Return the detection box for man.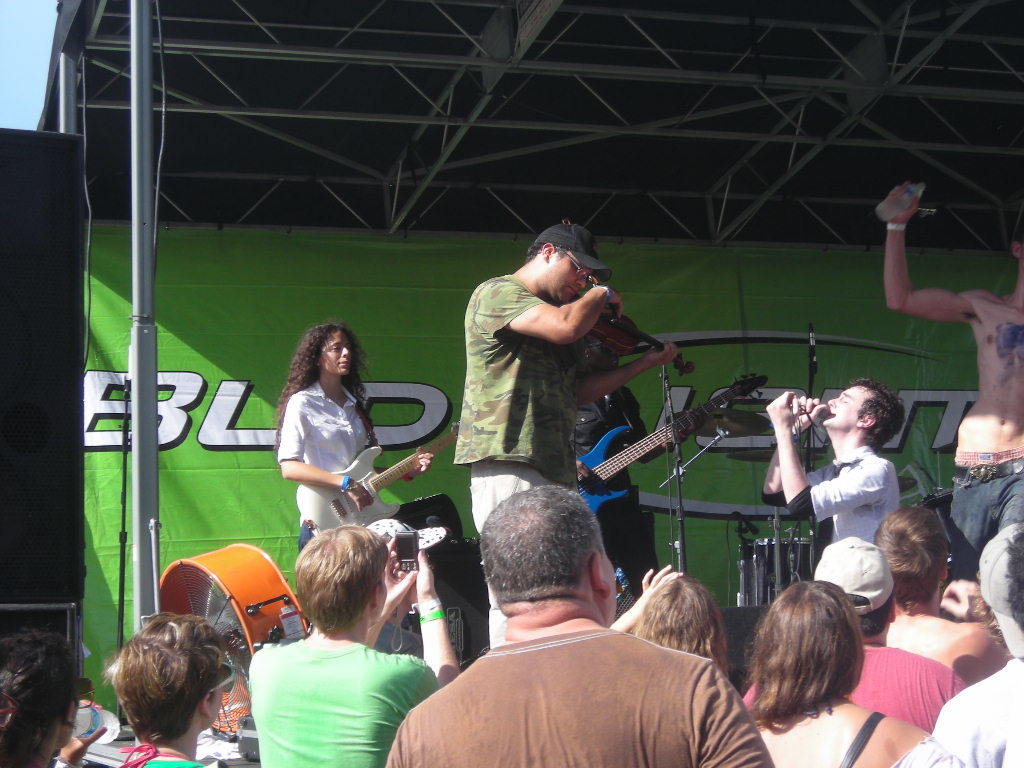
x1=877, y1=180, x2=1023, y2=595.
